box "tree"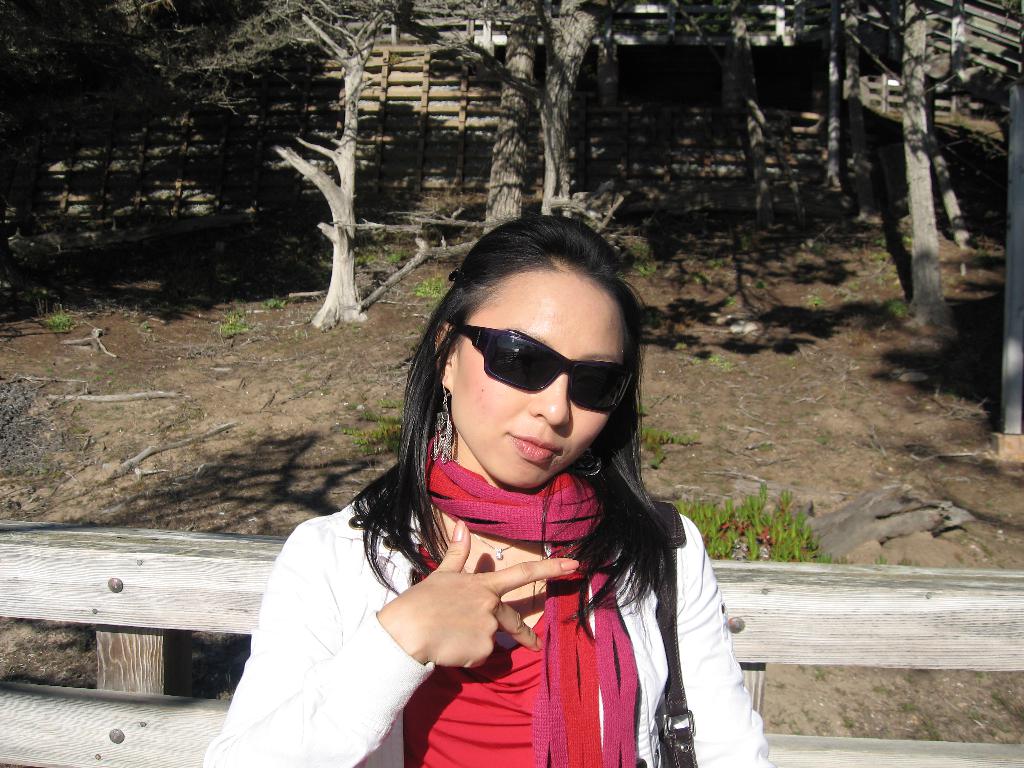
827 0 859 203
